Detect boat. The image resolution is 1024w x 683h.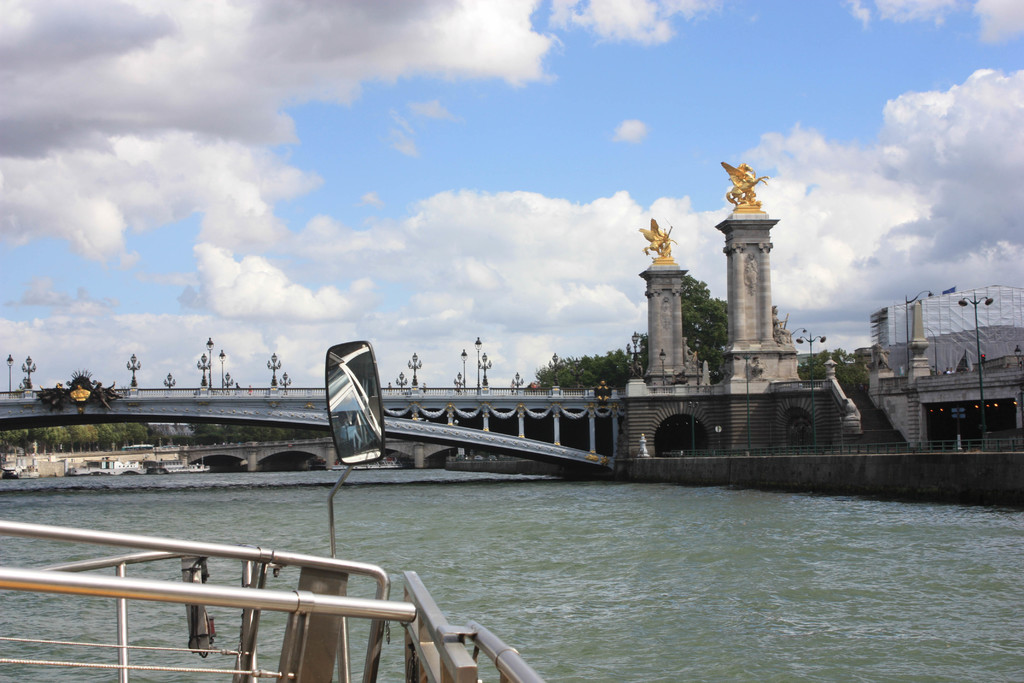
[141, 457, 213, 475].
